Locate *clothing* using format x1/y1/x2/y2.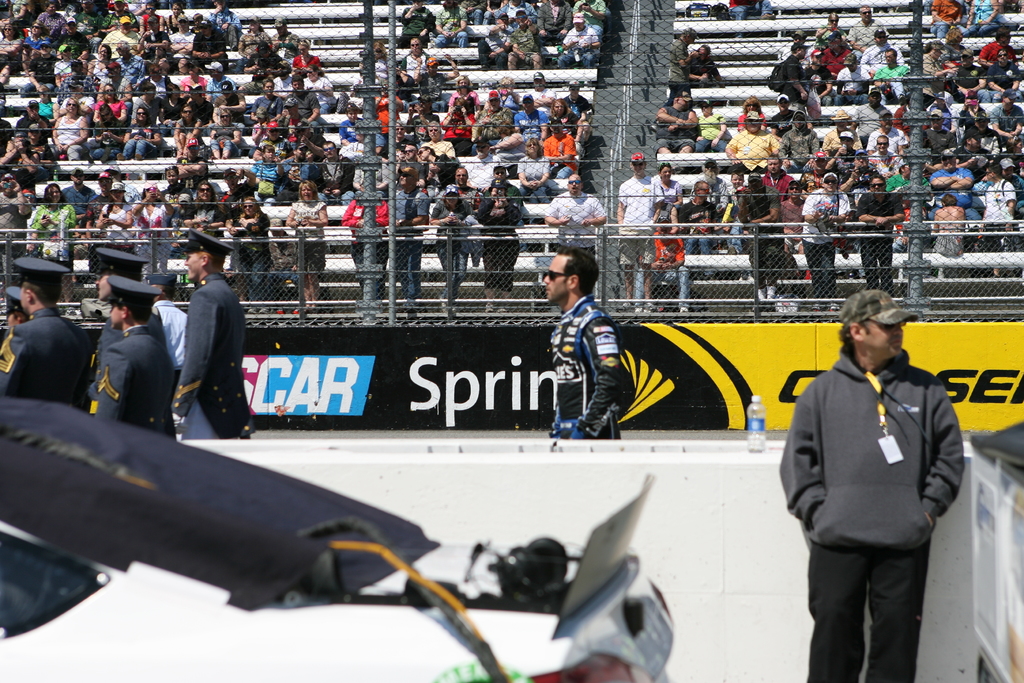
0/307/93/412.
